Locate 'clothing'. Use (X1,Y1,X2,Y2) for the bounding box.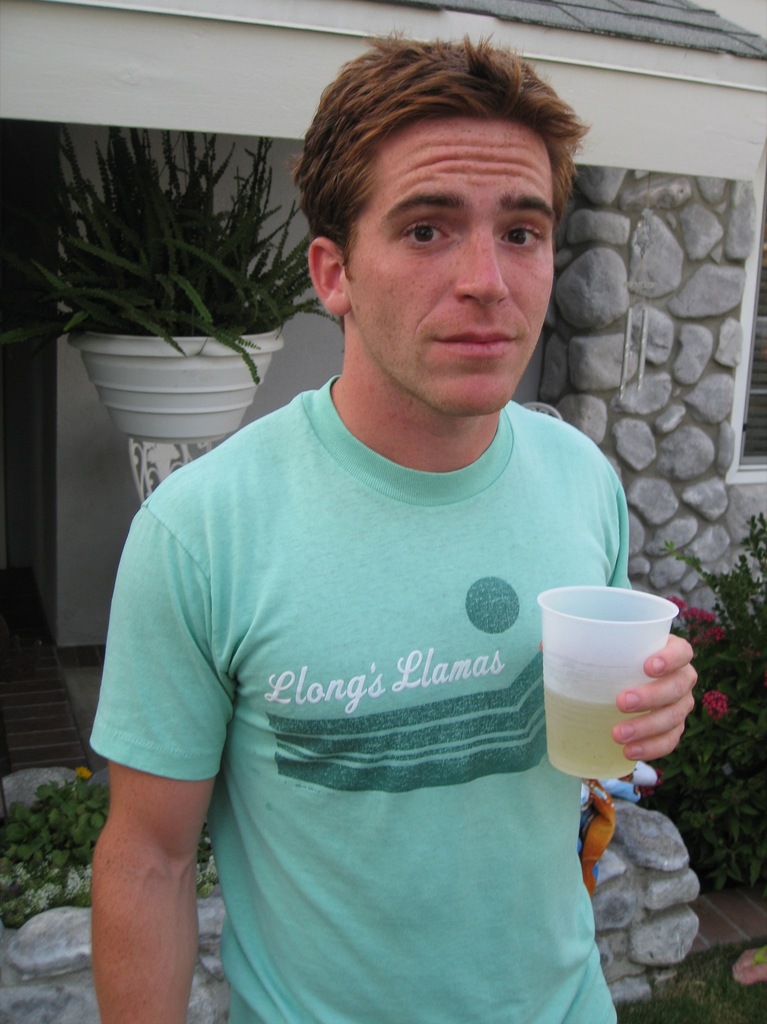
(89,280,654,1006).
